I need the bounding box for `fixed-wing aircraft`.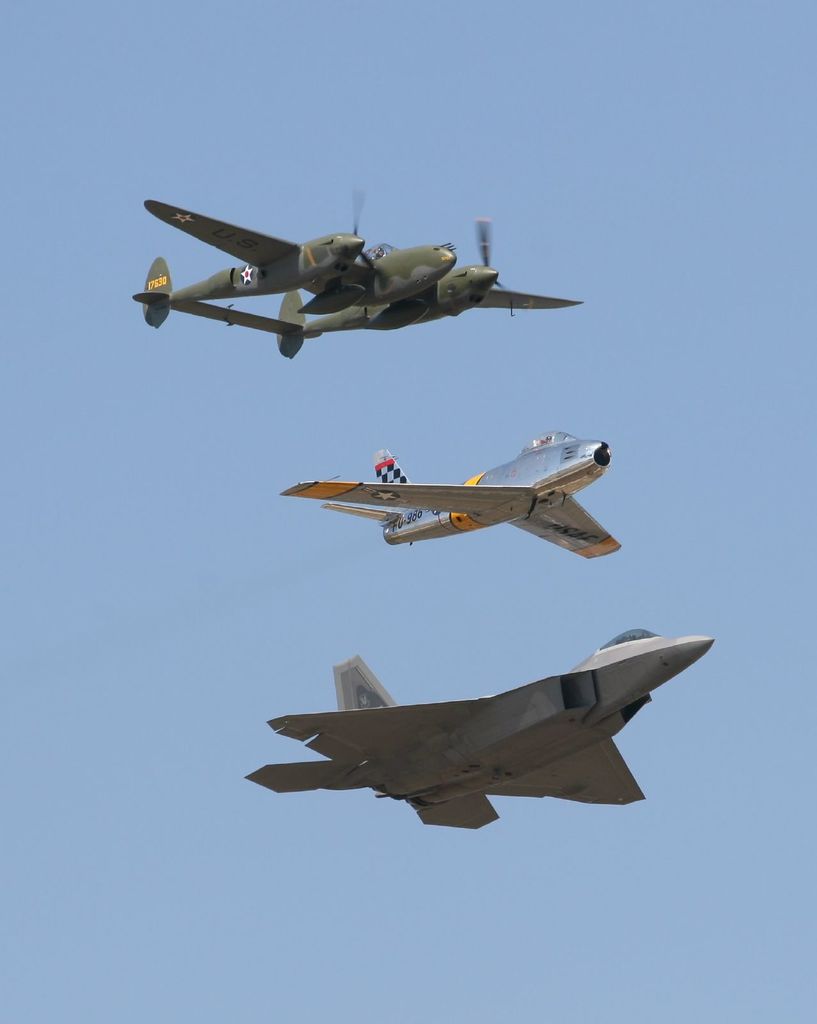
Here it is: (left=275, top=420, right=630, bottom=550).
